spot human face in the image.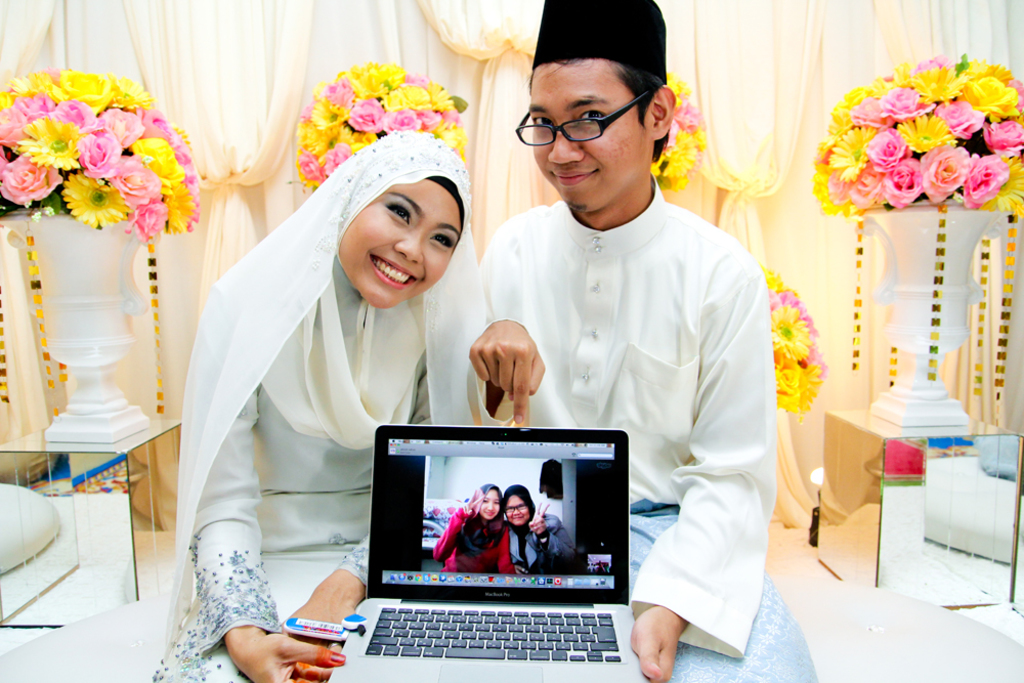
human face found at box=[522, 56, 654, 212].
